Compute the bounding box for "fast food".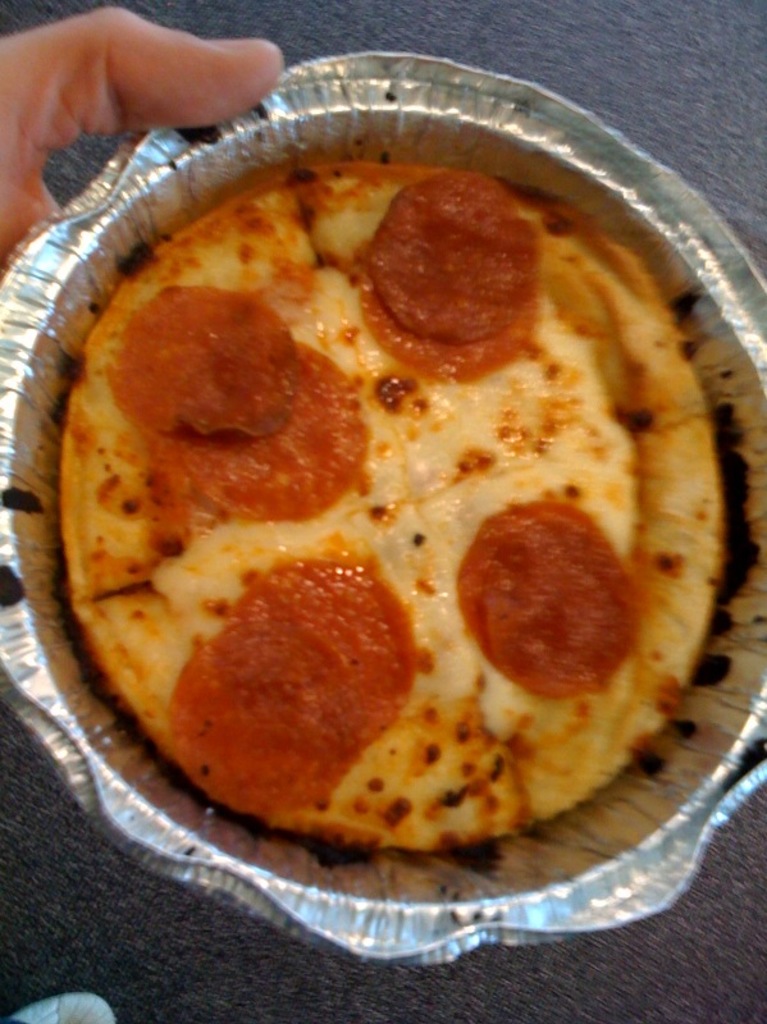
0/45/766/977.
